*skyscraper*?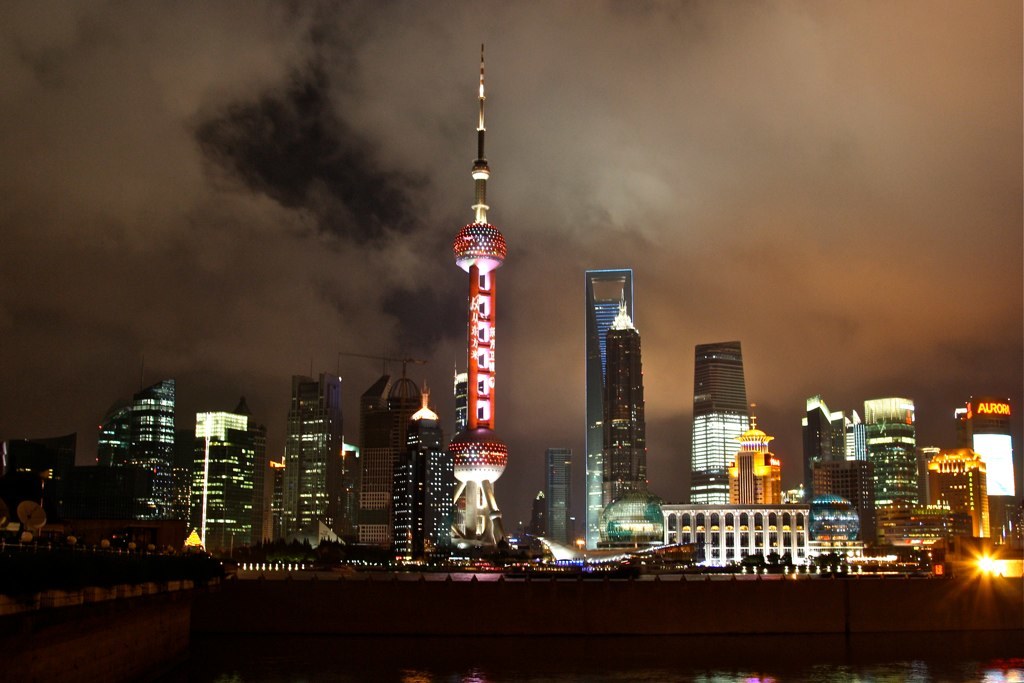
left=23, top=424, right=86, bottom=548
